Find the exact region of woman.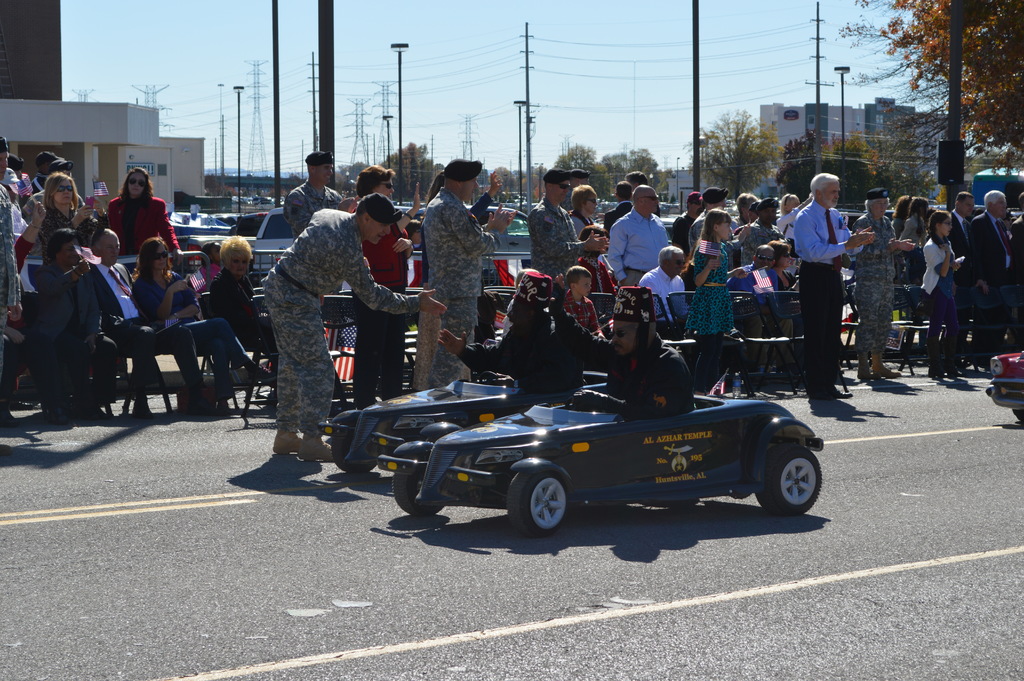
Exact region: [x1=732, y1=193, x2=757, y2=234].
